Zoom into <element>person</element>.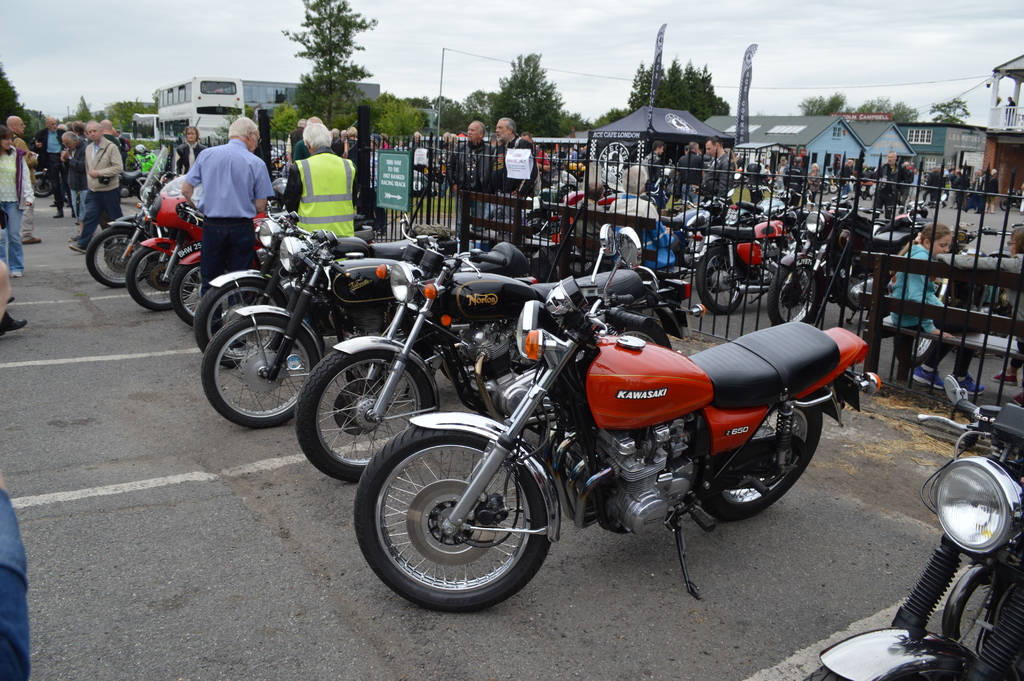
Zoom target: (3,115,42,248).
